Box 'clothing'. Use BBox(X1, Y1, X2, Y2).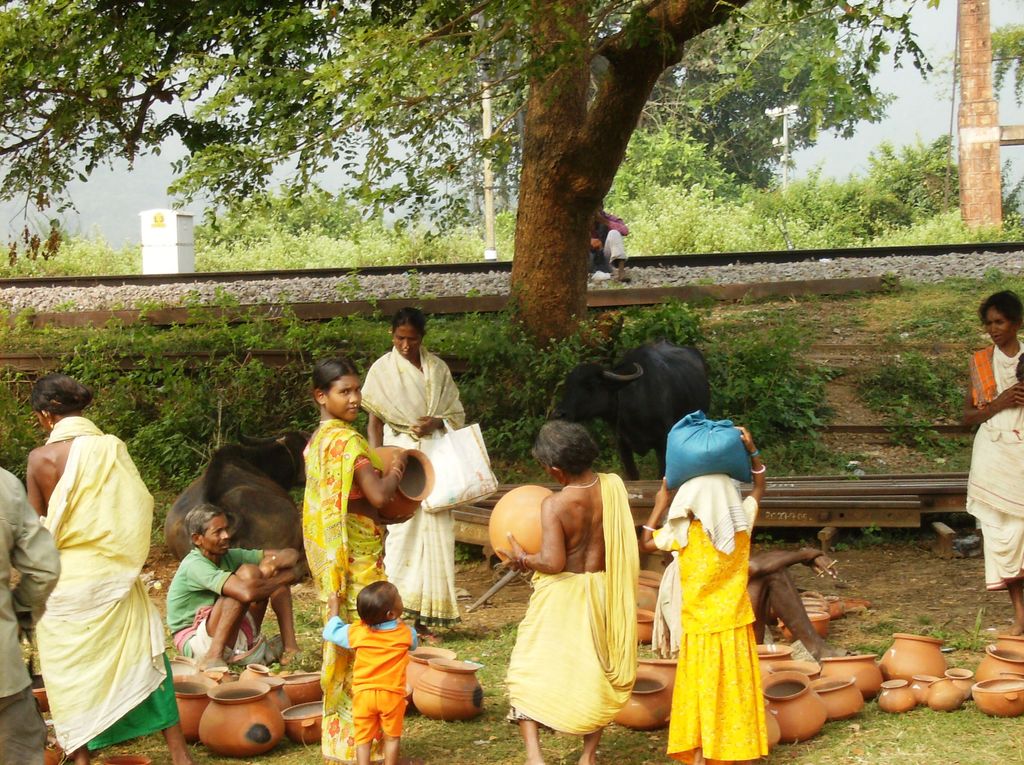
BBox(963, 347, 1023, 577).
